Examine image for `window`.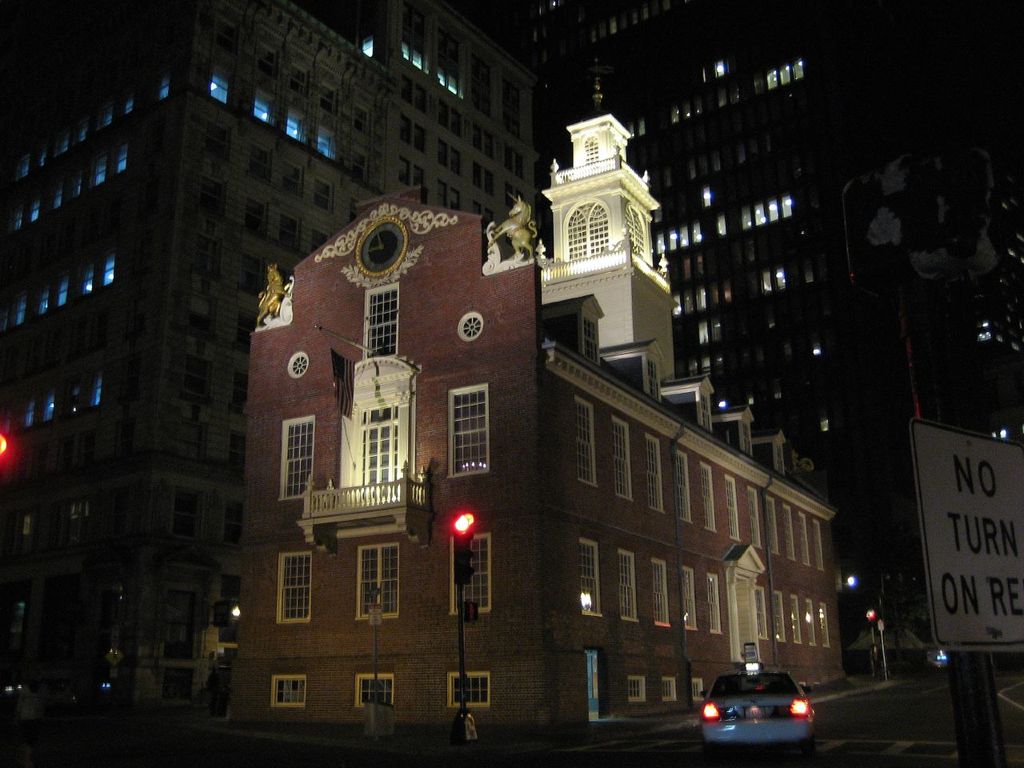
Examination result: [605,414,637,498].
